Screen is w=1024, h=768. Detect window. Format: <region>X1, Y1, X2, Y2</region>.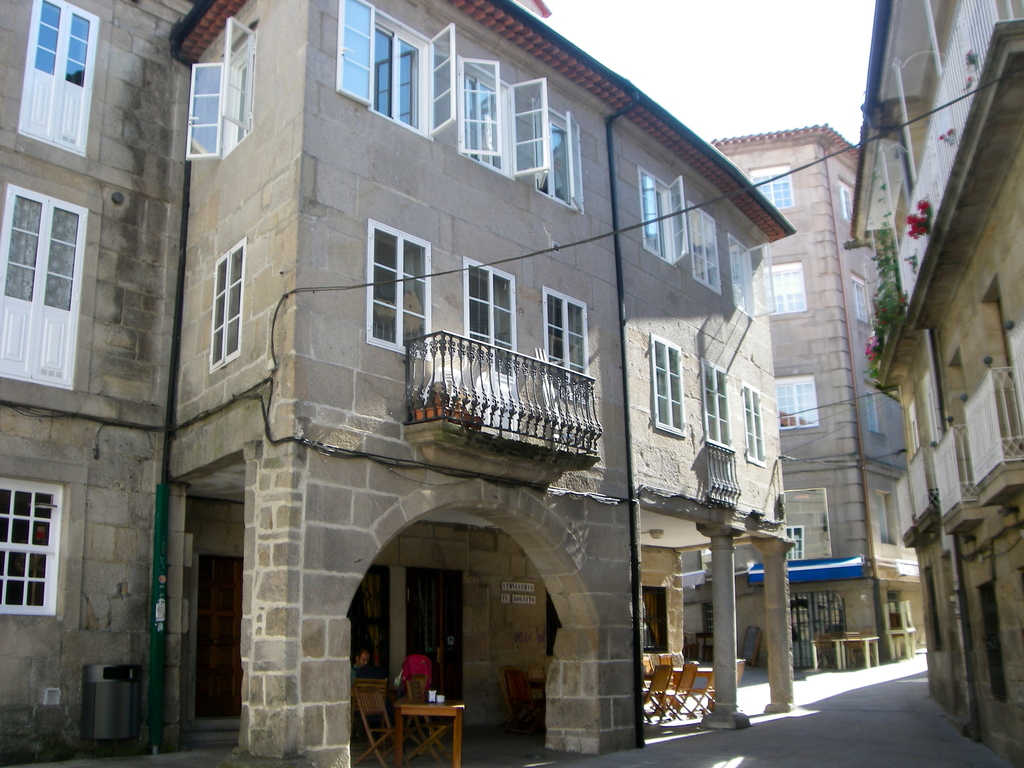
<region>546, 288, 587, 397</region>.
